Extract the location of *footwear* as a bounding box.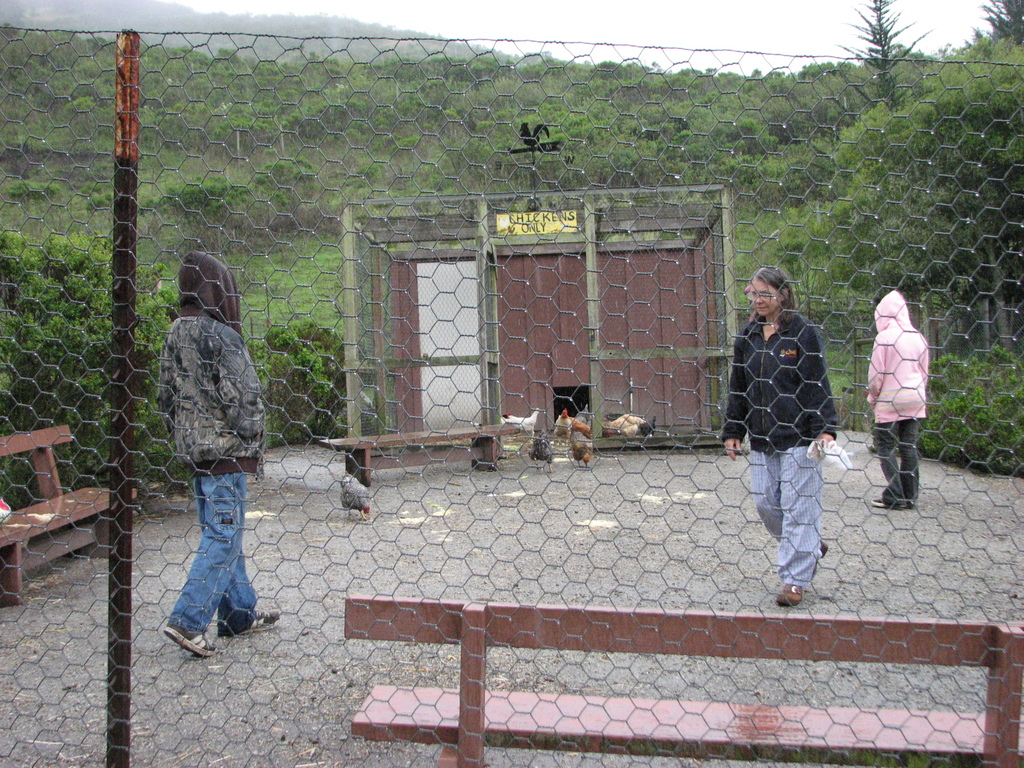
157 623 225 659.
